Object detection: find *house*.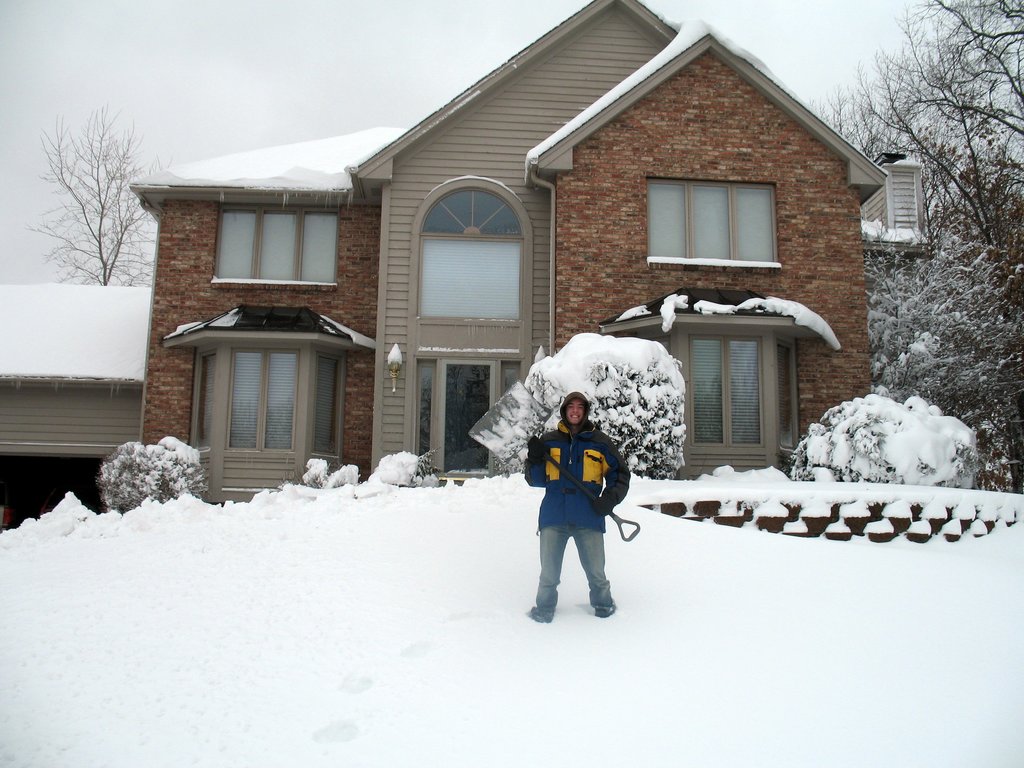
[x1=859, y1=147, x2=954, y2=259].
